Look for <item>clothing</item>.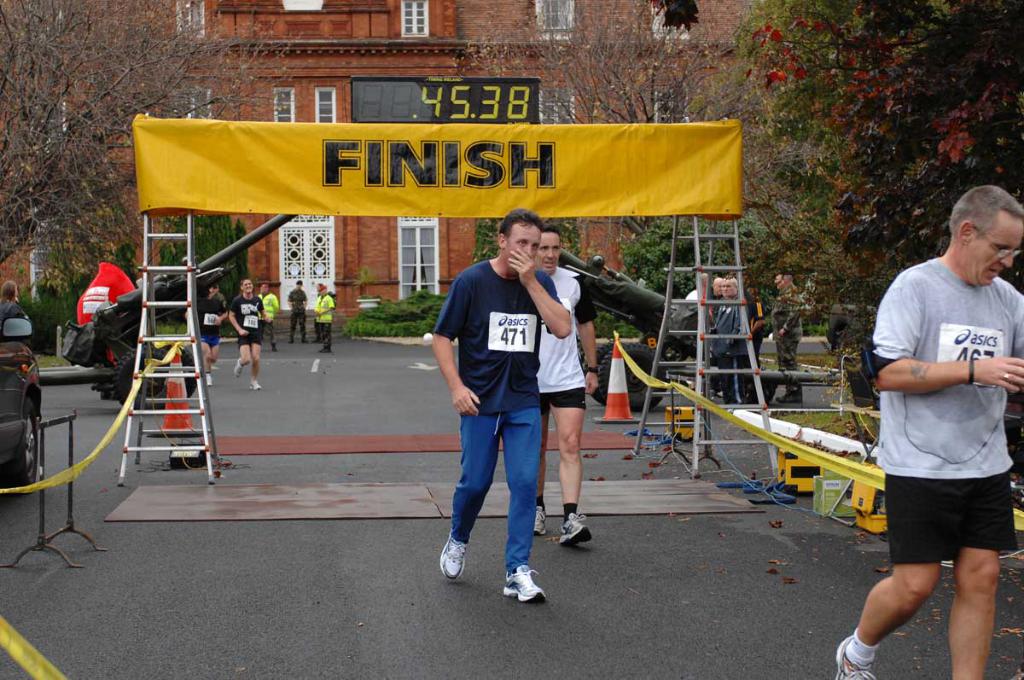
Found: x1=709 y1=295 x2=742 y2=398.
